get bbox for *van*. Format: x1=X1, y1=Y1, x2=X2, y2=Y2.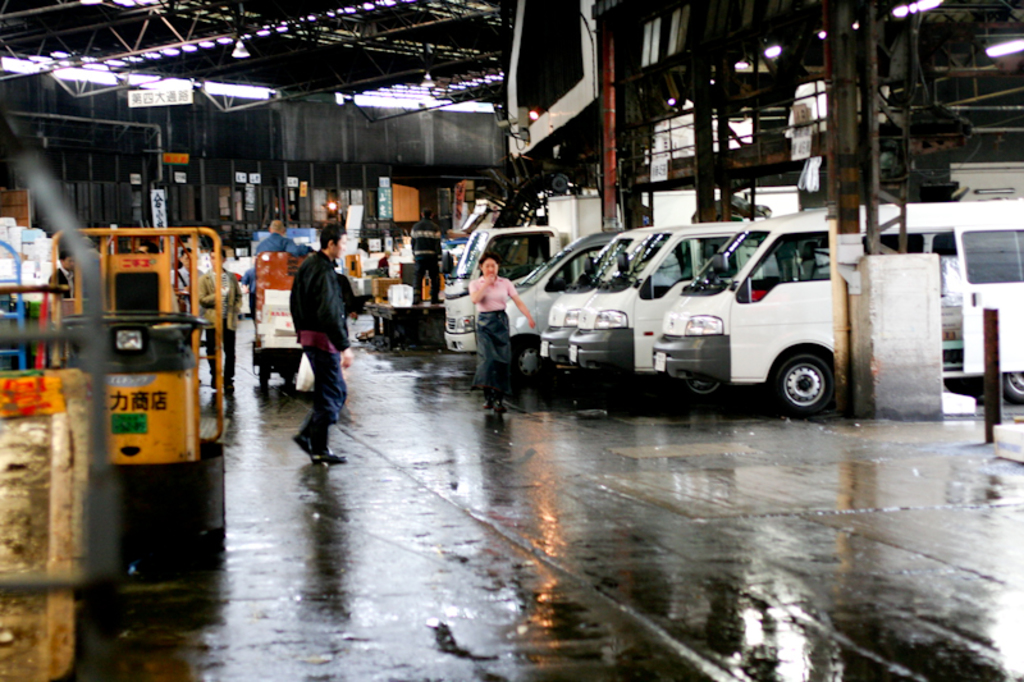
x1=648, y1=207, x2=1023, y2=413.
